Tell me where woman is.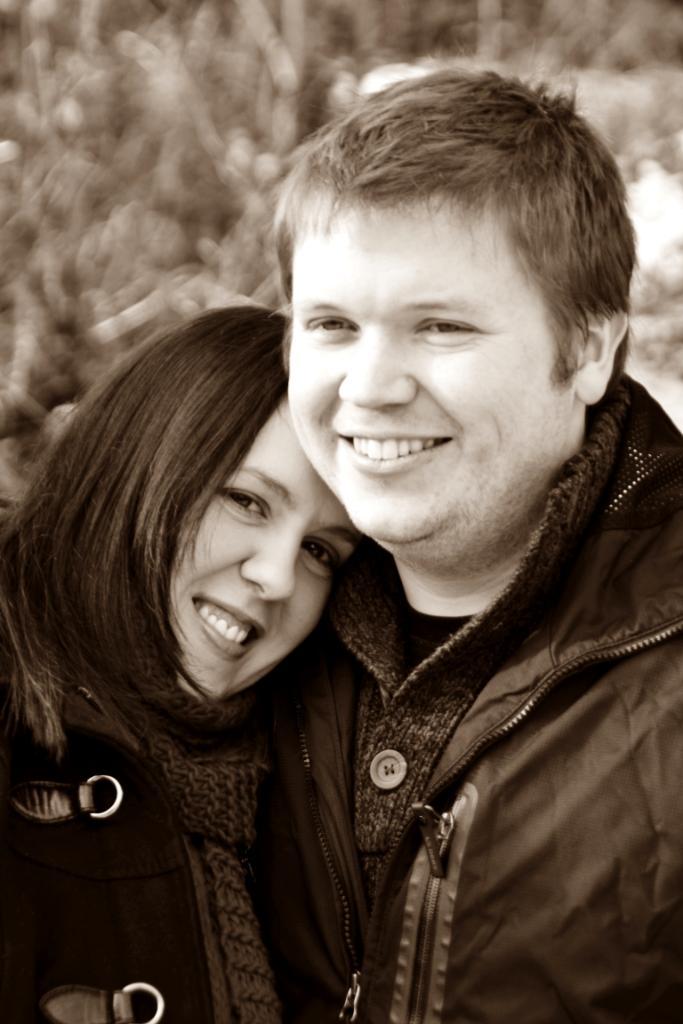
woman is at l=6, t=218, r=481, b=1000.
